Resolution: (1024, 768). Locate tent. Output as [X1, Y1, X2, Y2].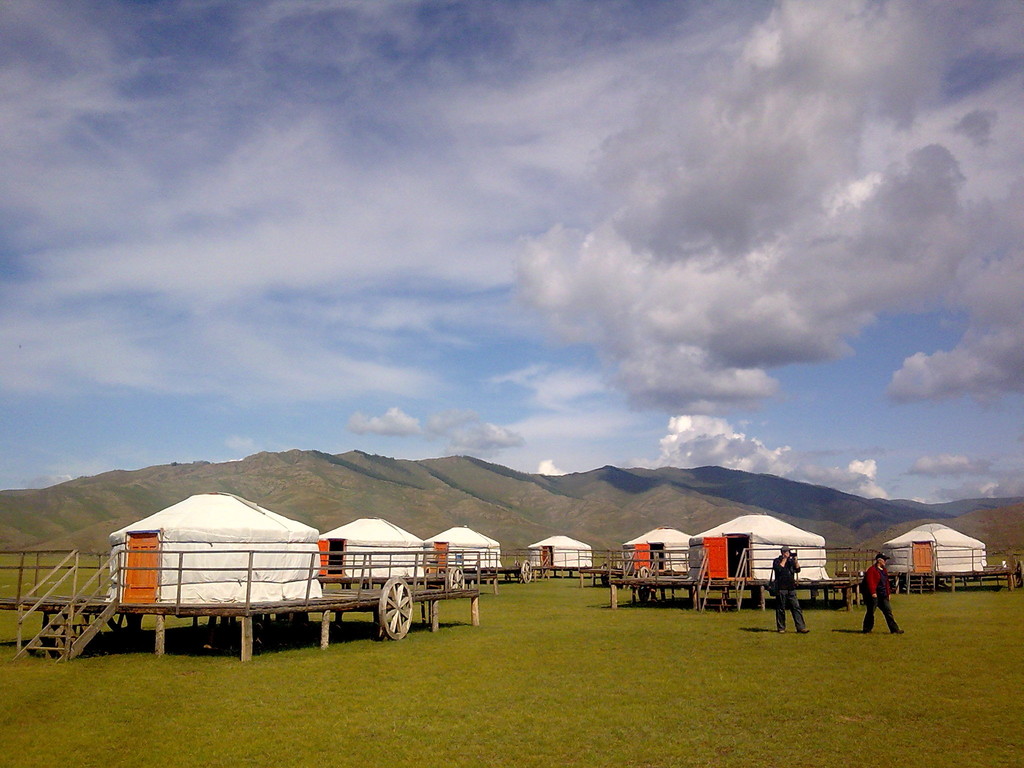
[524, 534, 593, 568].
